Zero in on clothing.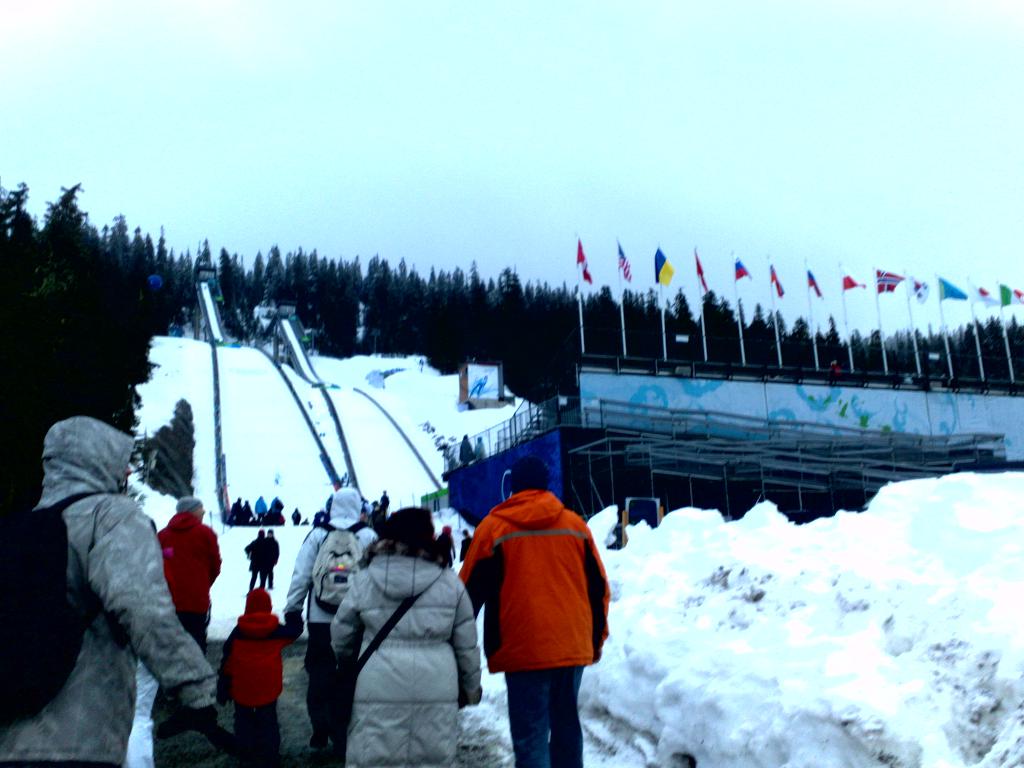
Zeroed in: (323,549,471,767).
